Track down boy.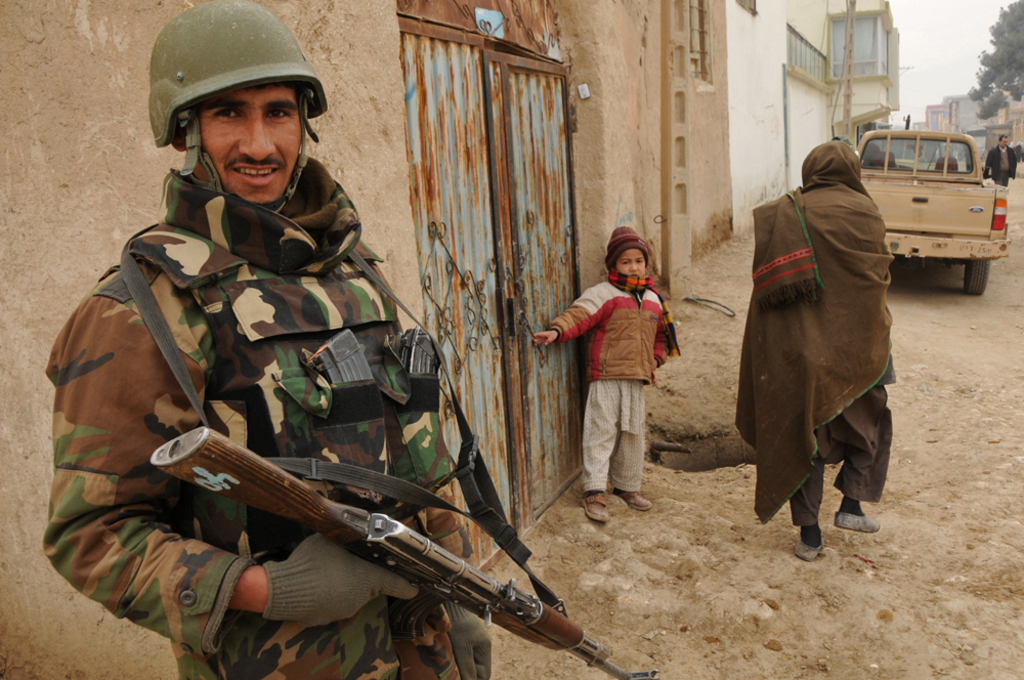
Tracked to region(549, 229, 694, 528).
